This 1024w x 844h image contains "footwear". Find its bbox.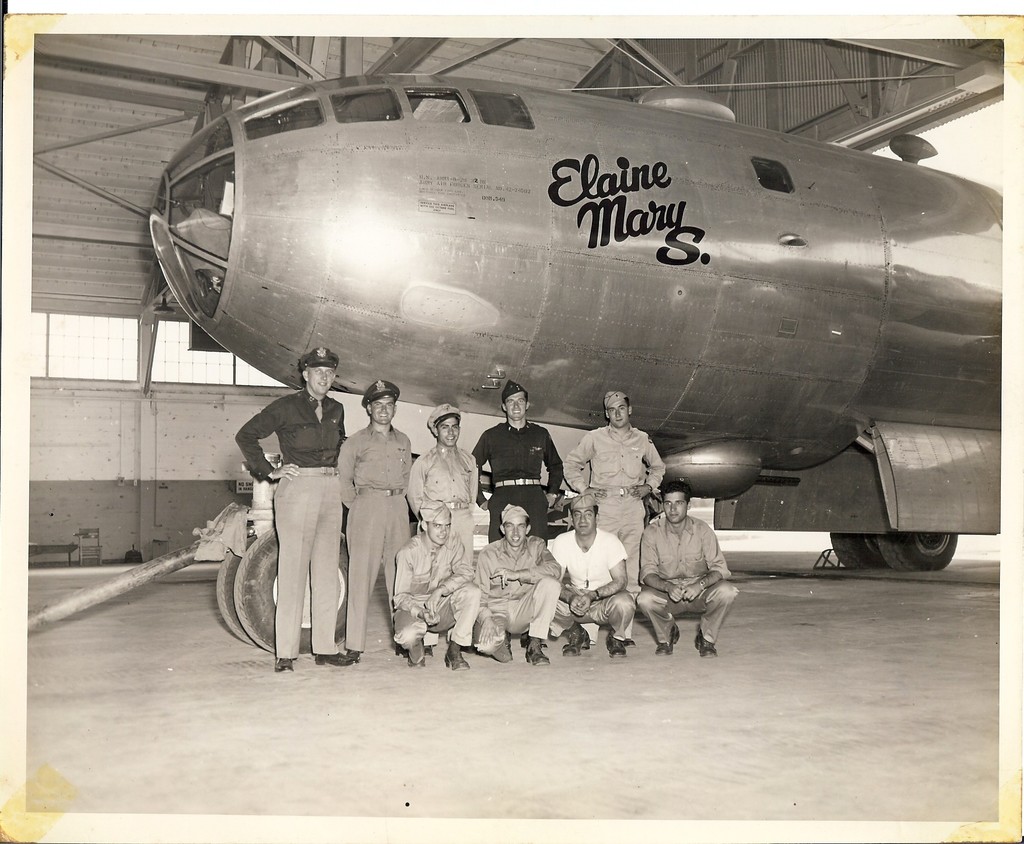
<region>562, 637, 582, 658</region>.
